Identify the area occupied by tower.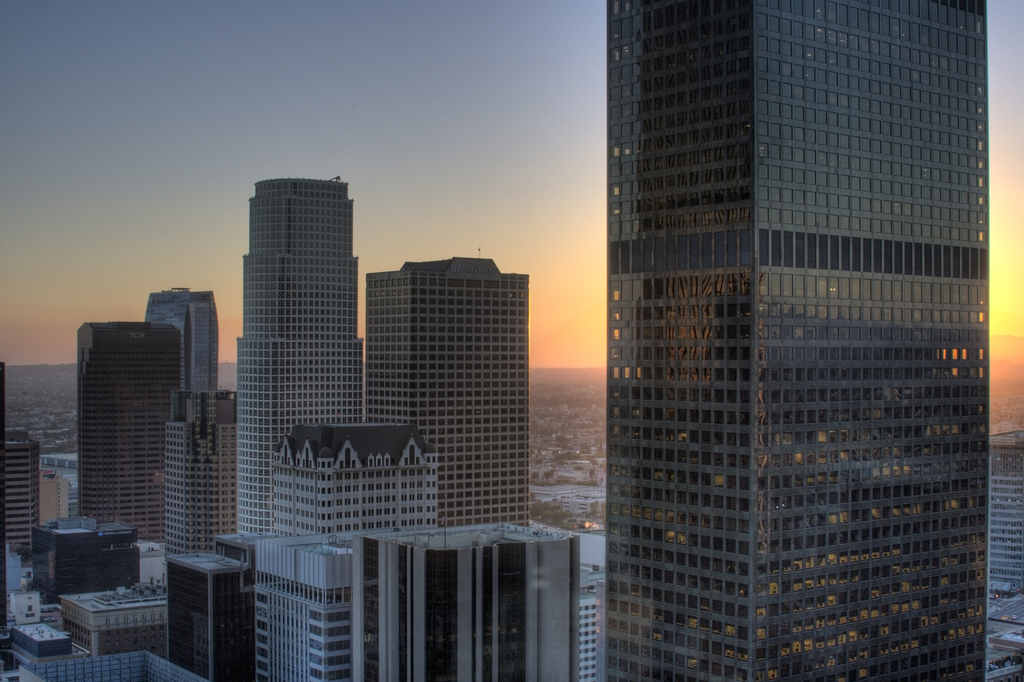
Area: l=163, t=541, r=253, b=681.
